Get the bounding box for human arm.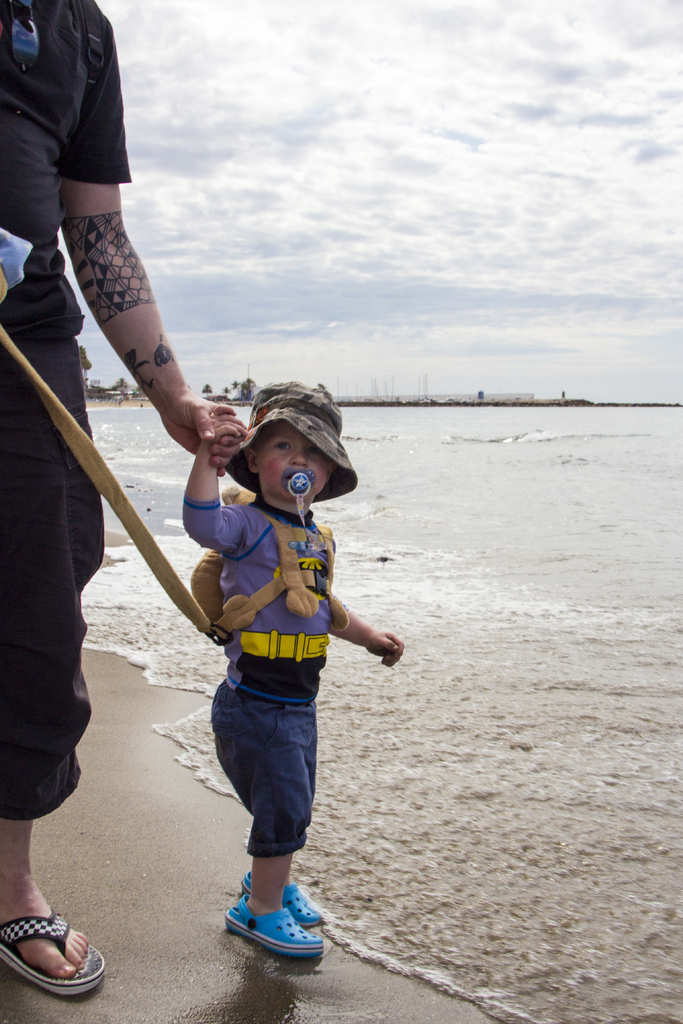
<bbox>31, 120, 235, 554</bbox>.
